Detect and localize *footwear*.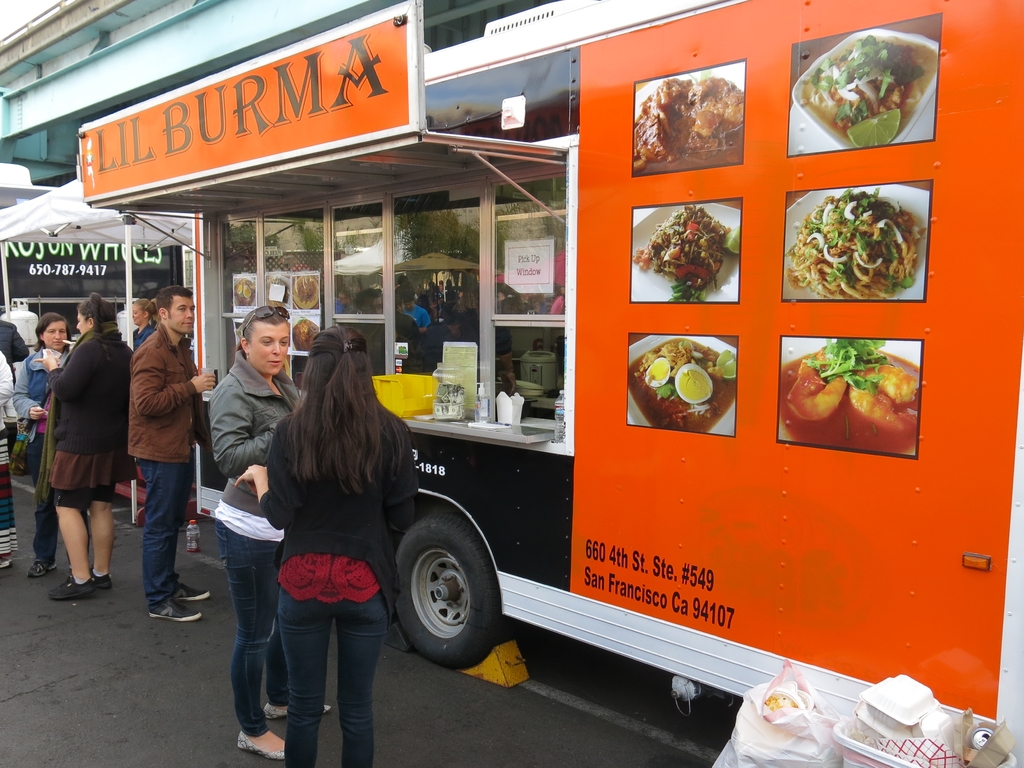
Localized at [x1=231, y1=728, x2=293, y2=760].
